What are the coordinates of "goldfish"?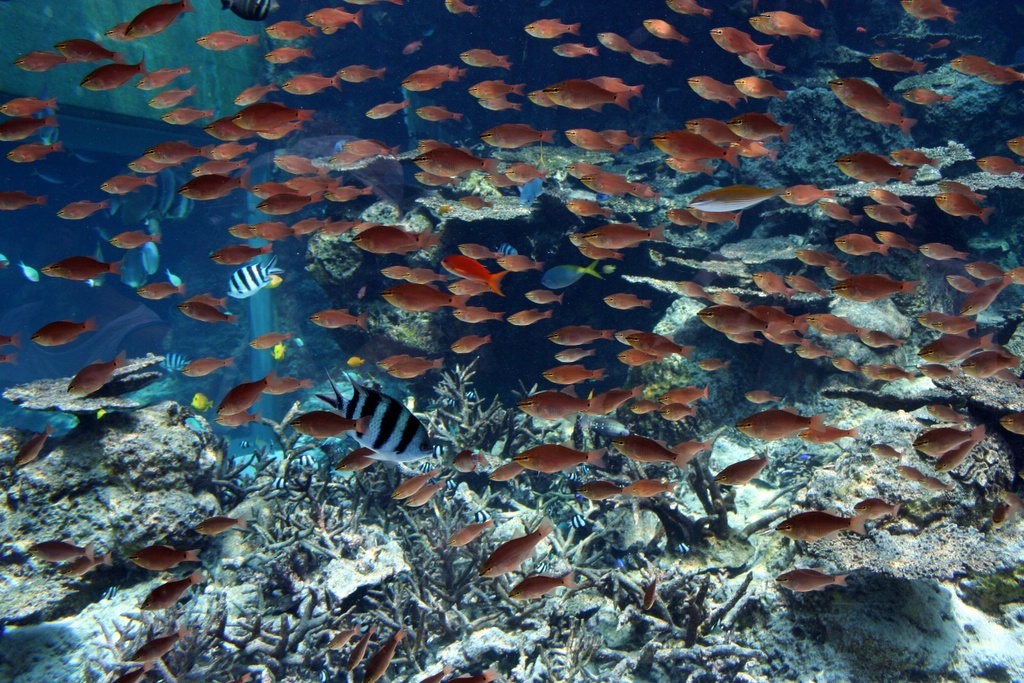
Rect(231, 84, 279, 107).
